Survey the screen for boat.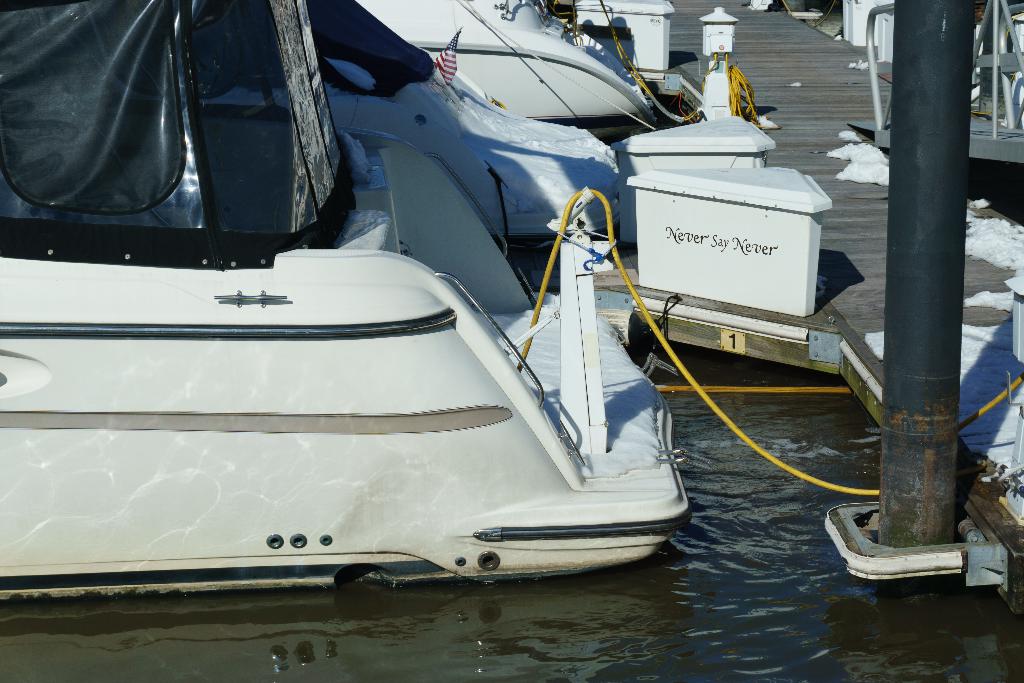
Survey found: box(346, 0, 670, 144).
